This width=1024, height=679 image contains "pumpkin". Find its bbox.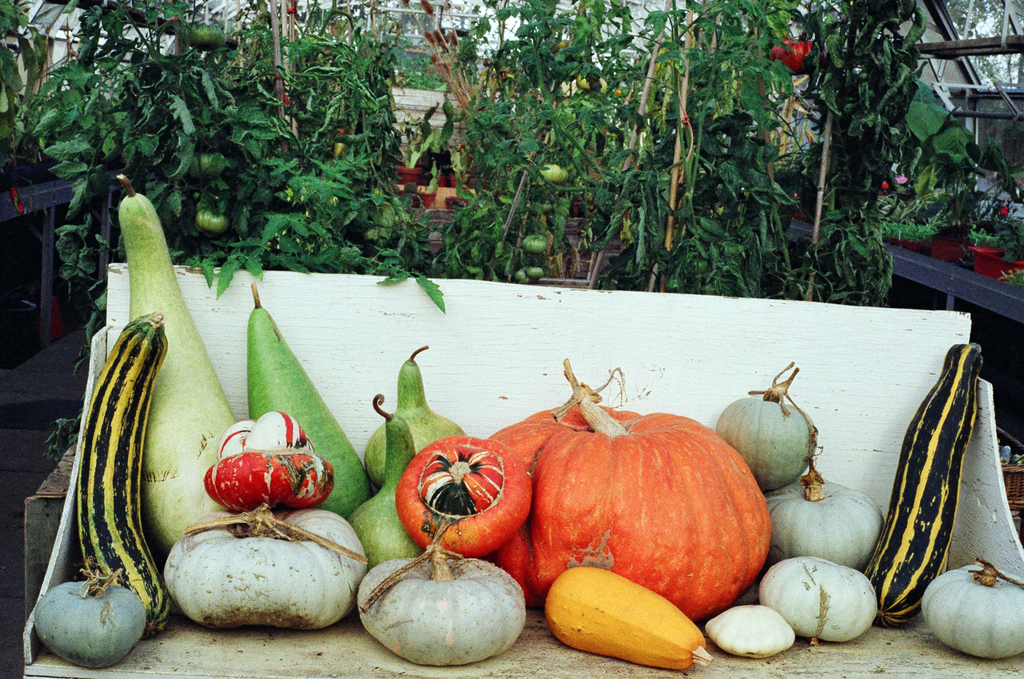
box=[708, 595, 794, 655].
